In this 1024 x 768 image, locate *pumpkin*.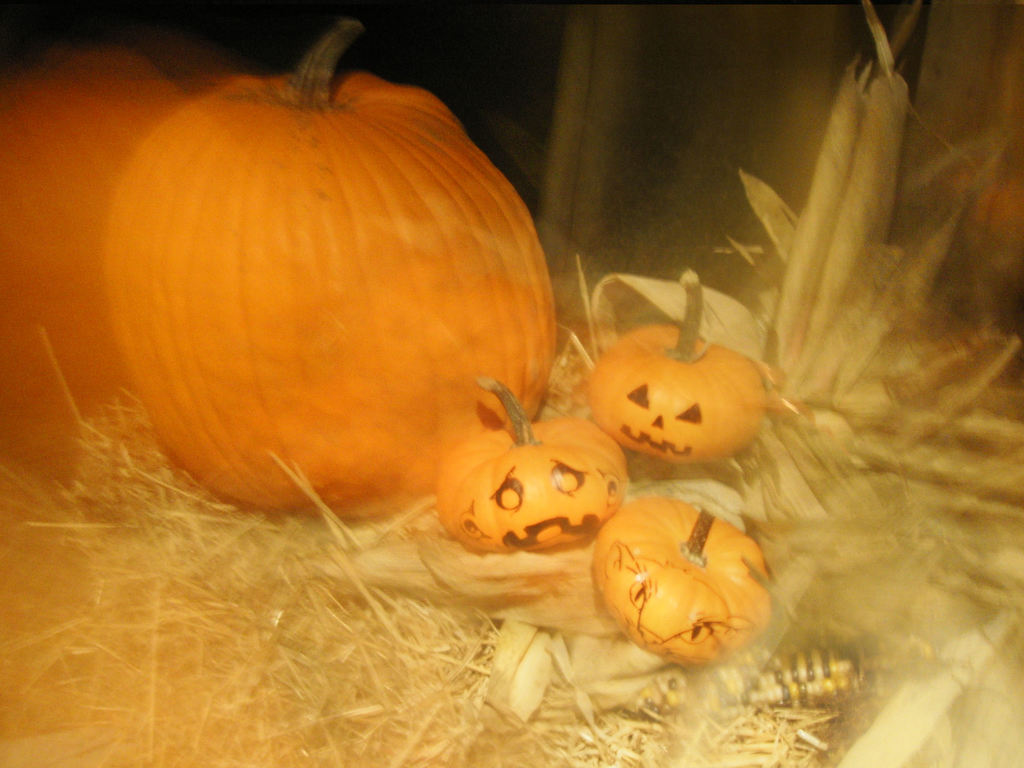
Bounding box: <box>433,378,627,553</box>.
